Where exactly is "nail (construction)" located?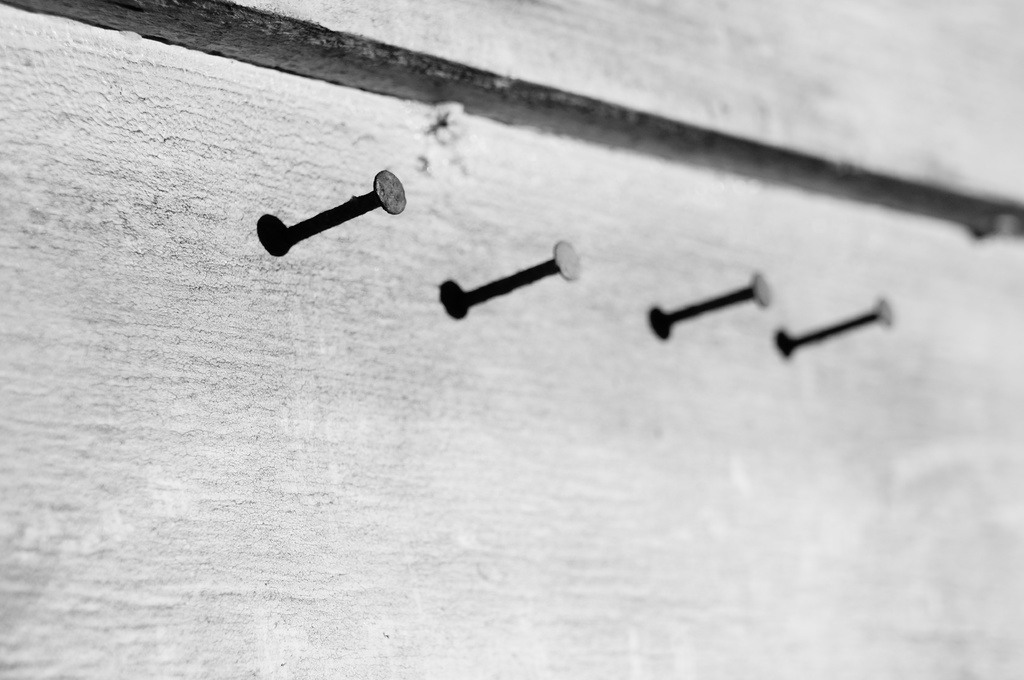
Its bounding box is x1=772 y1=295 x2=891 y2=358.
